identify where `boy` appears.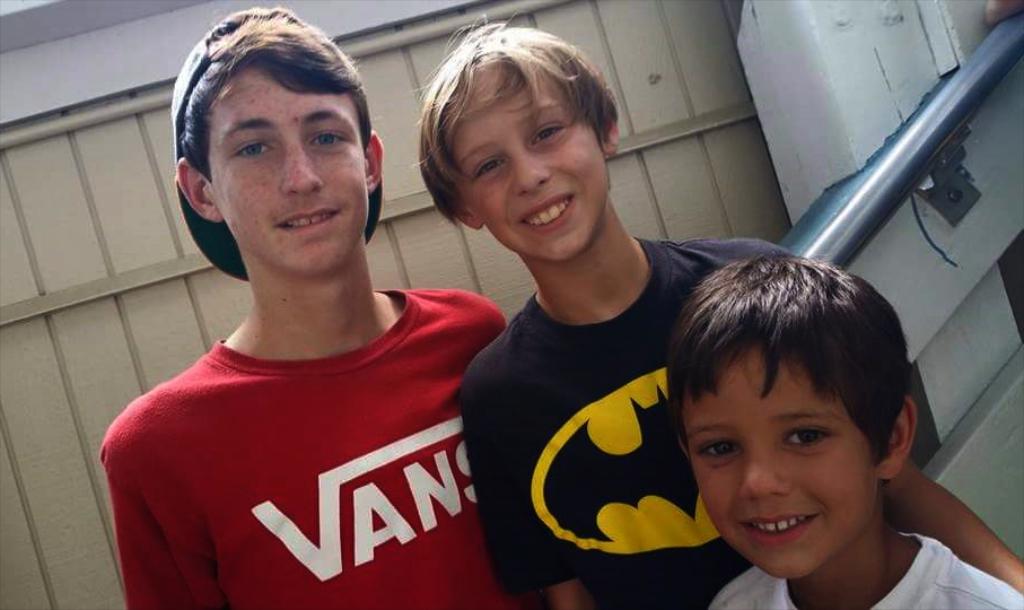
Appears at bbox=(669, 253, 1023, 609).
